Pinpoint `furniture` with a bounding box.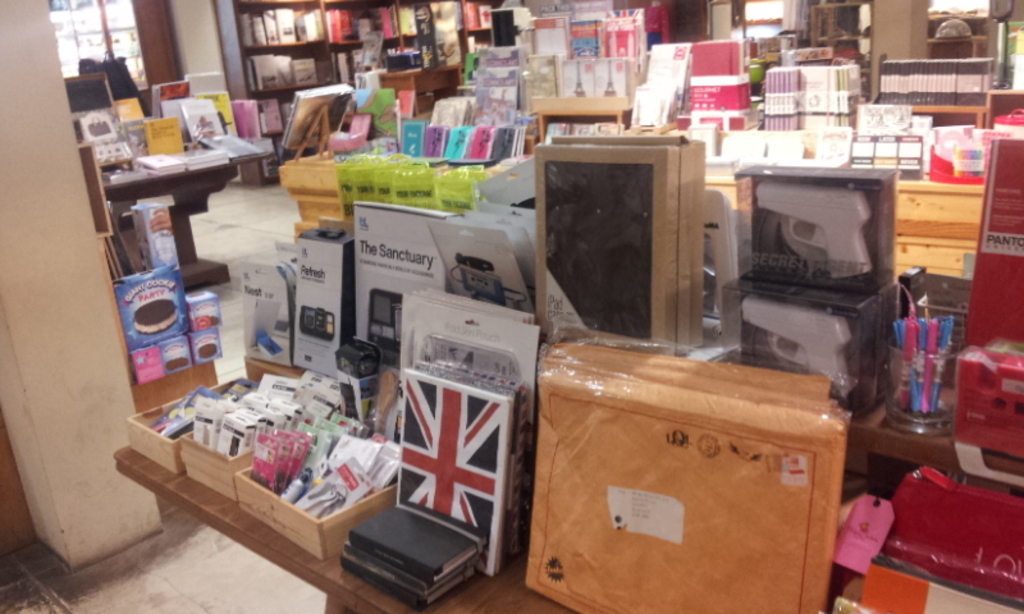
<region>927, 33, 986, 59</region>.
